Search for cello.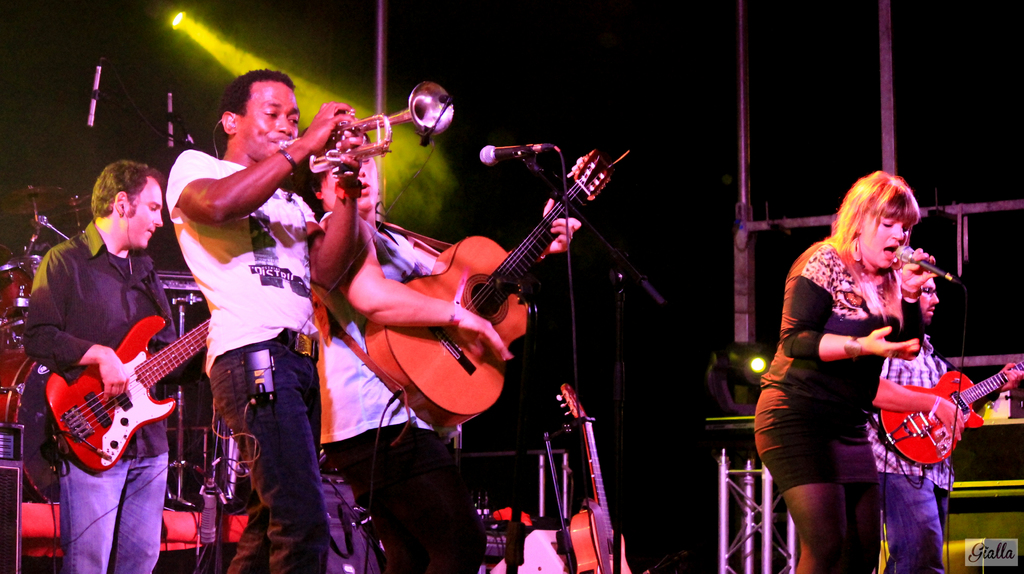
Found at 42,305,220,477.
